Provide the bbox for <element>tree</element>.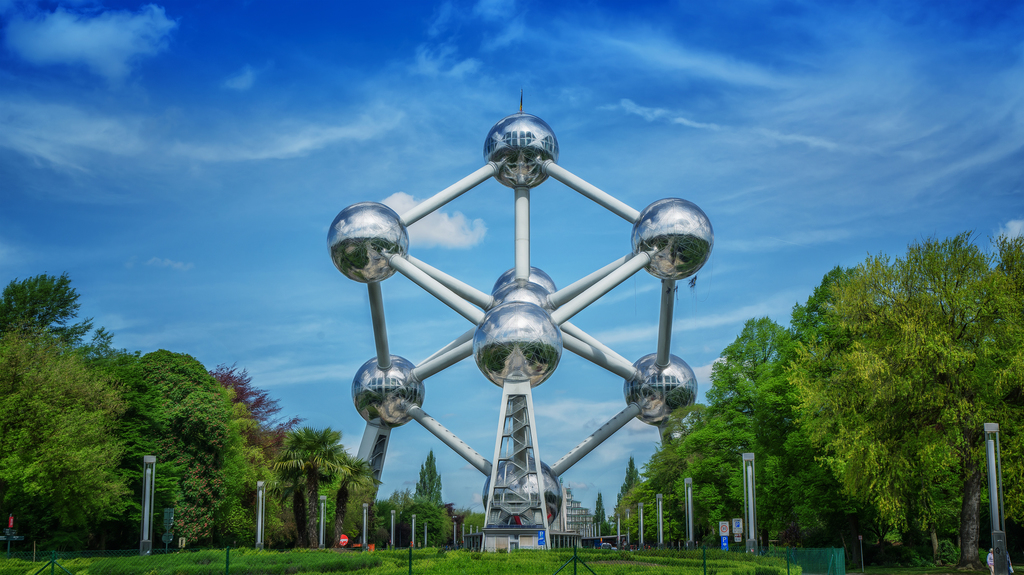
rect(206, 370, 298, 504).
